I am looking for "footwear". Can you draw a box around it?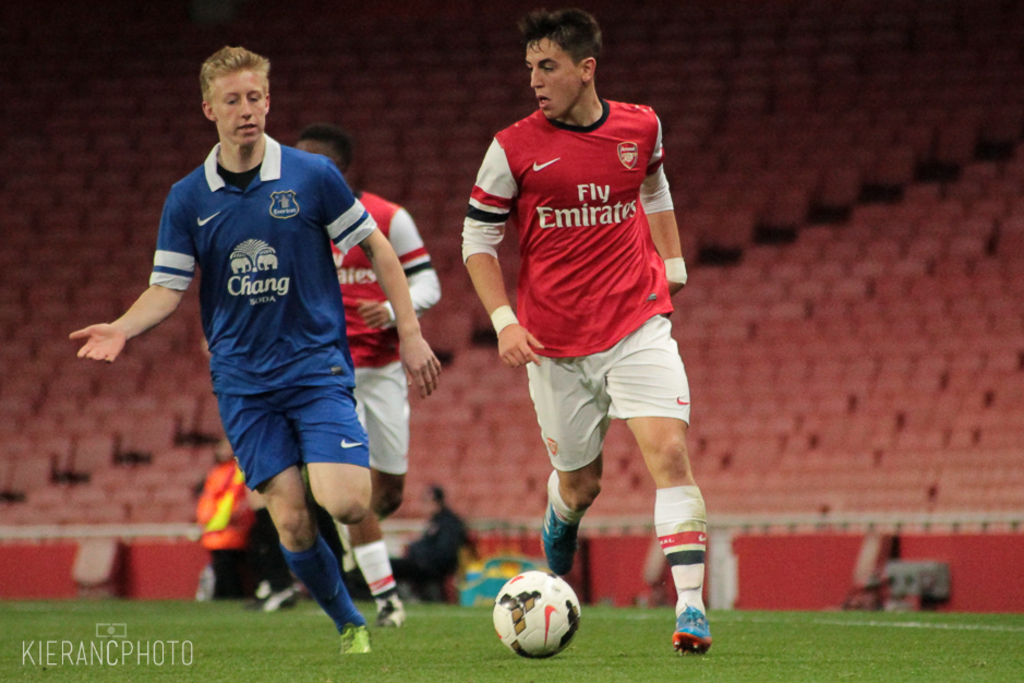
Sure, the bounding box is {"left": 337, "top": 622, "right": 376, "bottom": 659}.
